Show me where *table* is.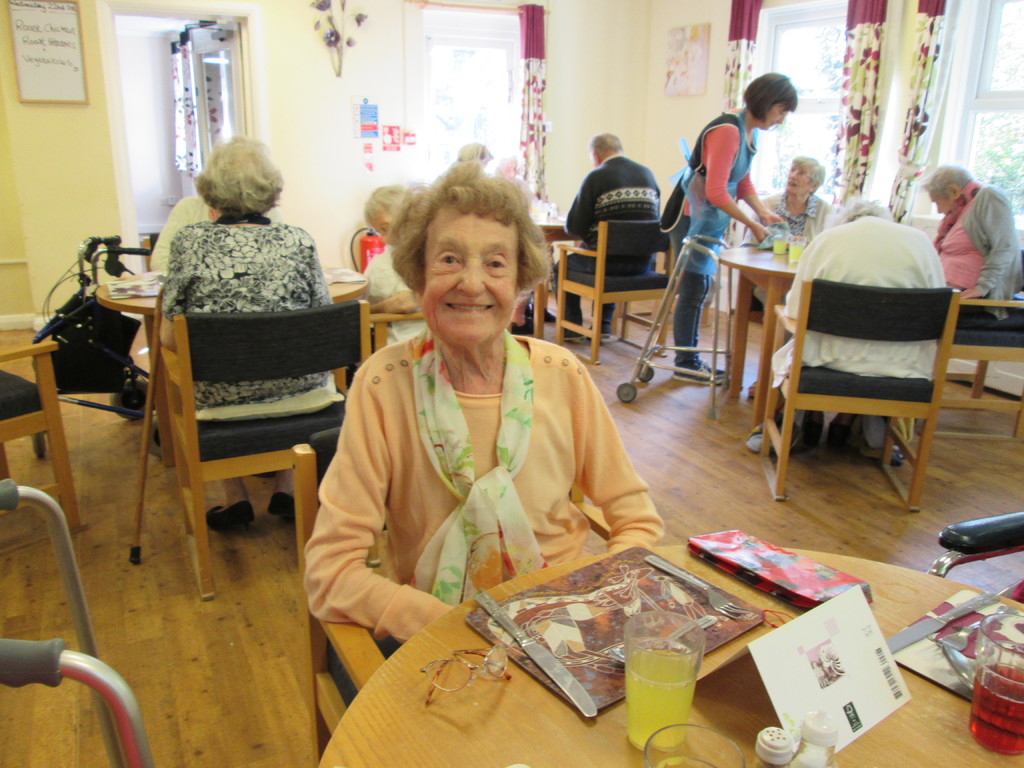
*table* is at [x1=358, y1=503, x2=968, y2=767].
